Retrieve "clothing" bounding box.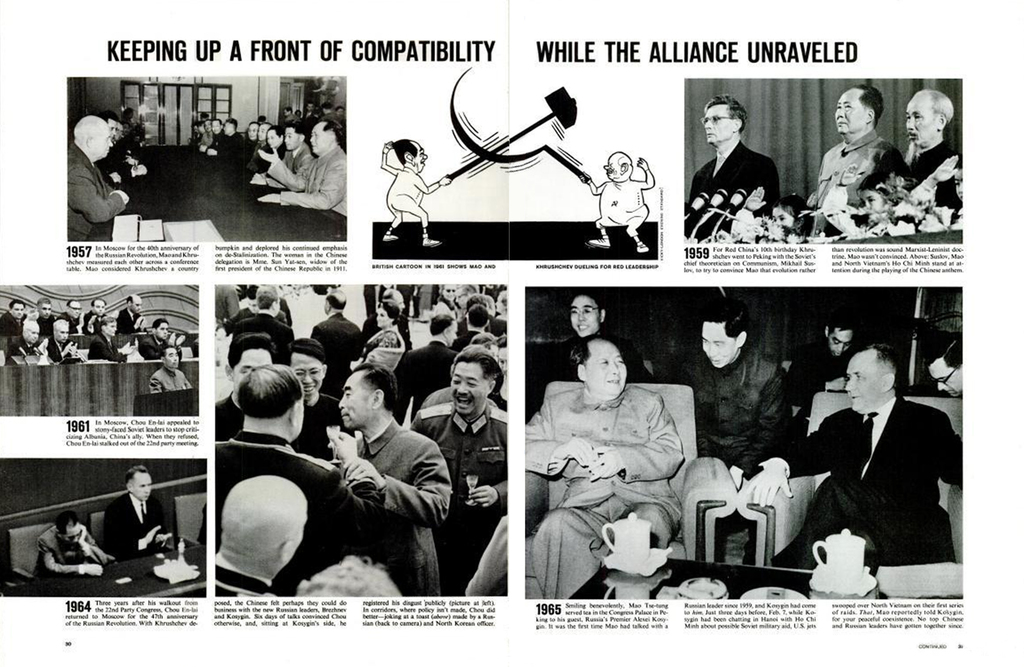
Bounding box: 671,341,792,557.
